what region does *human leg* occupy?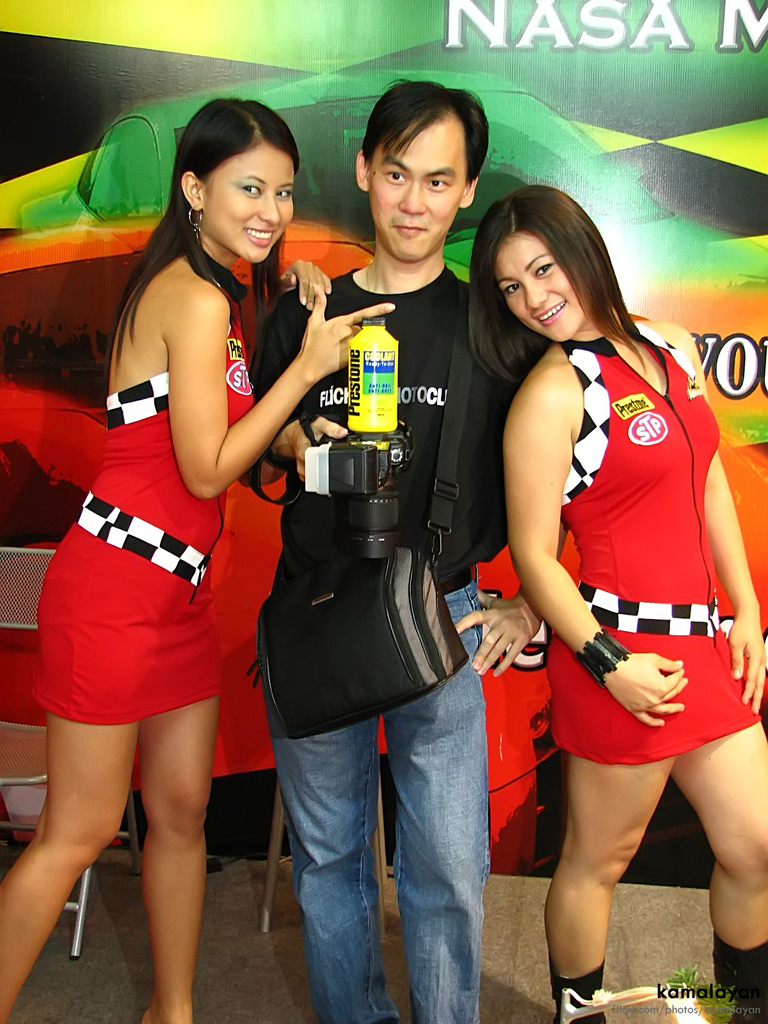
256 614 392 1012.
